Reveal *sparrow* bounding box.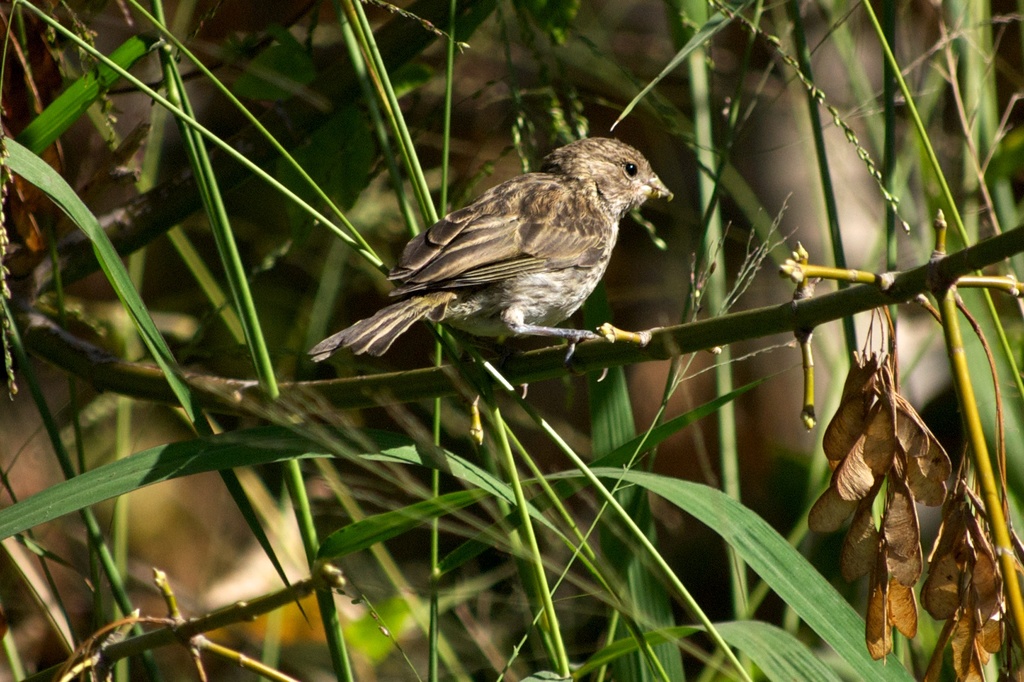
Revealed: <region>298, 134, 675, 366</region>.
